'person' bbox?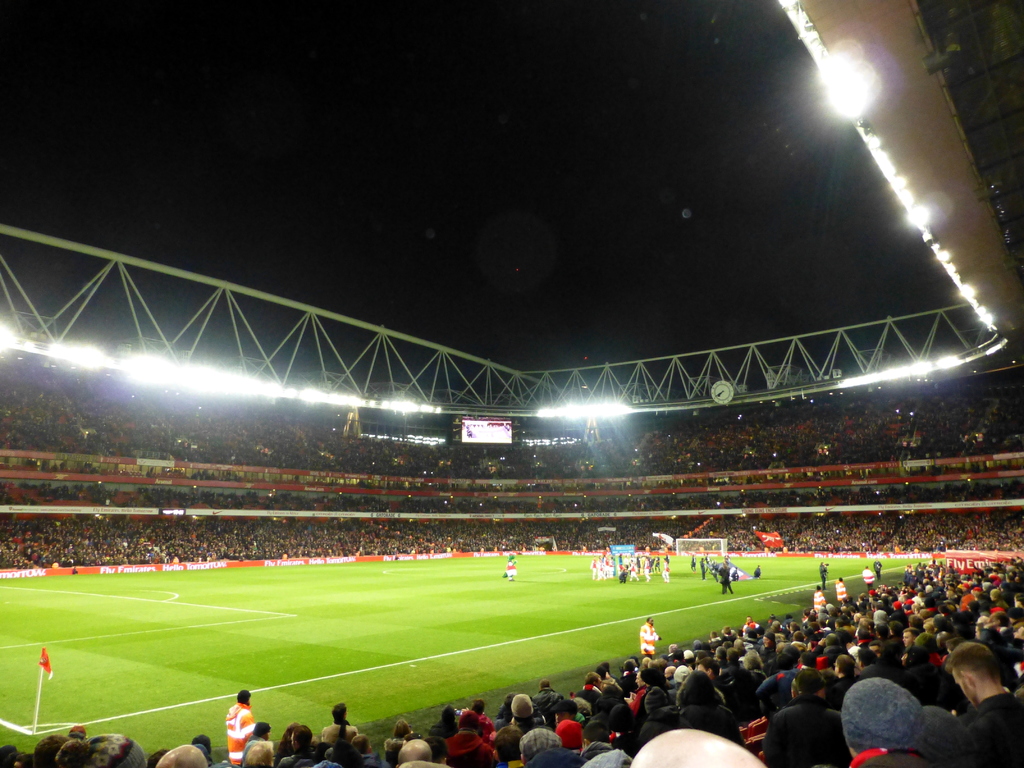
bbox=[579, 669, 602, 703]
